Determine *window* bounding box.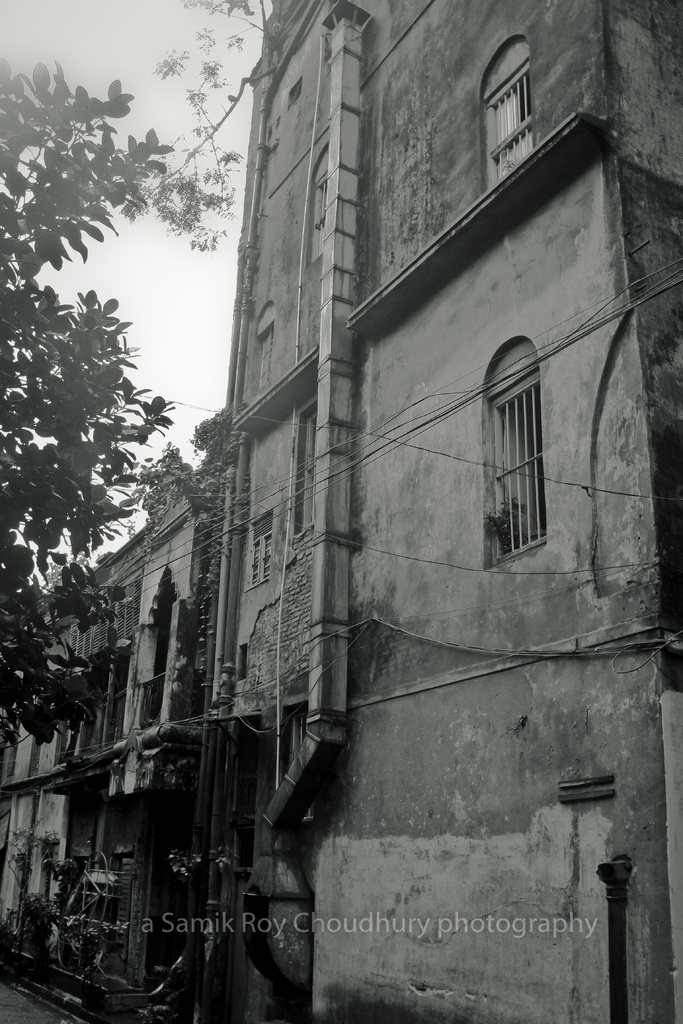
Determined: [481,36,543,189].
